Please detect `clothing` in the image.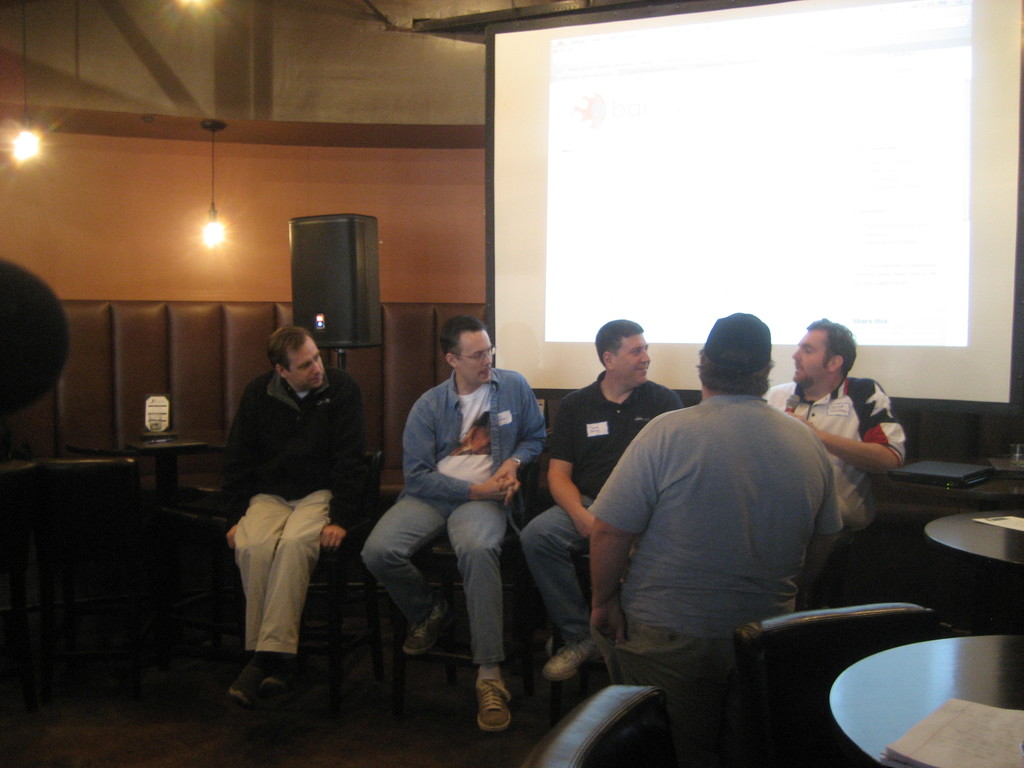
<bbox>520, 368, 682, 644</bbox>.
